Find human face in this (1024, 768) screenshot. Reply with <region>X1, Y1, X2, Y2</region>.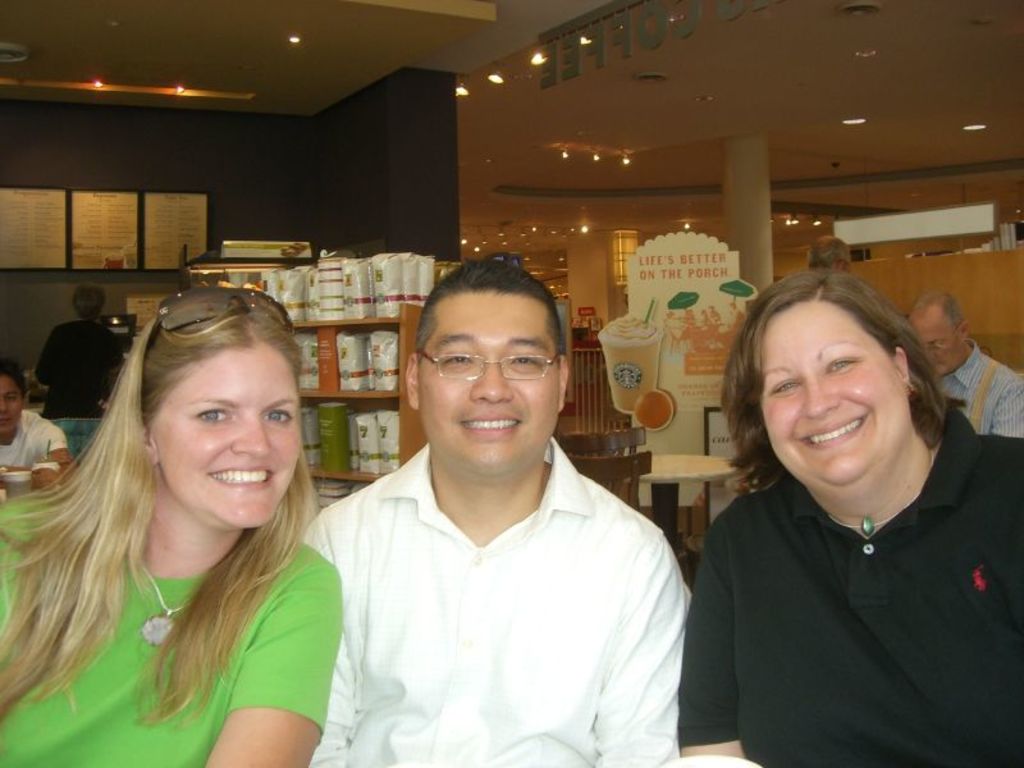
<region>0, 376, 23, 433</region>.
